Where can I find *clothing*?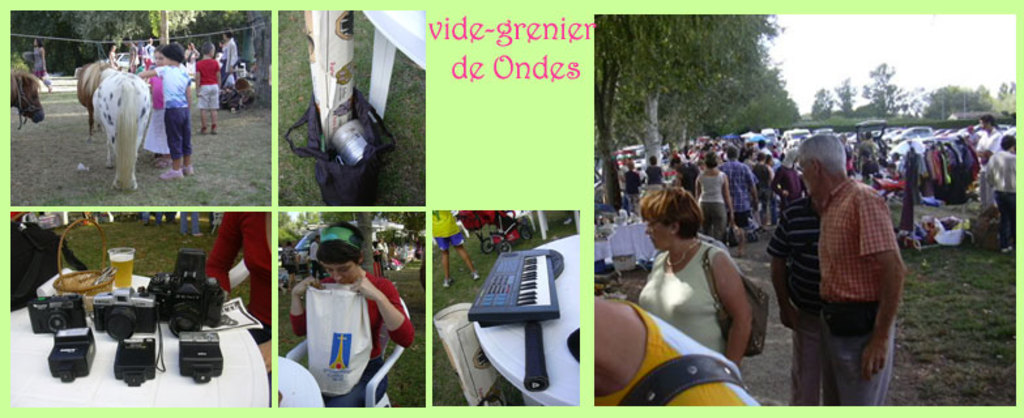
You can find it at BBox(282, 264, 404, 417).
